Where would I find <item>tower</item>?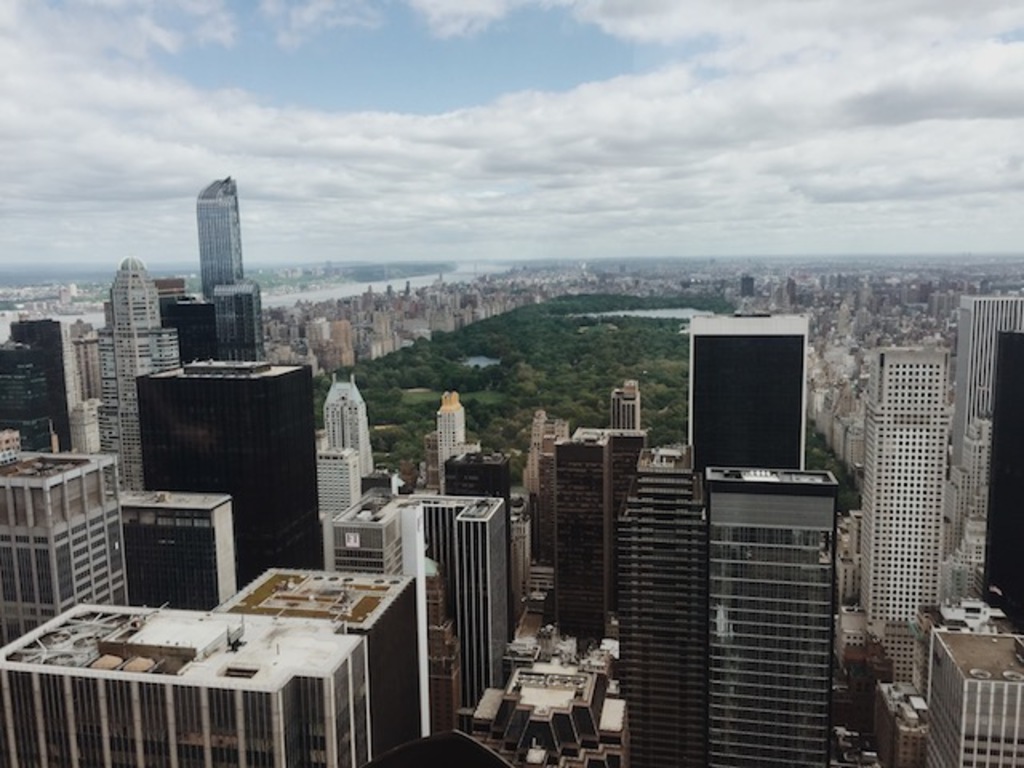
At (693,458,843,766).
